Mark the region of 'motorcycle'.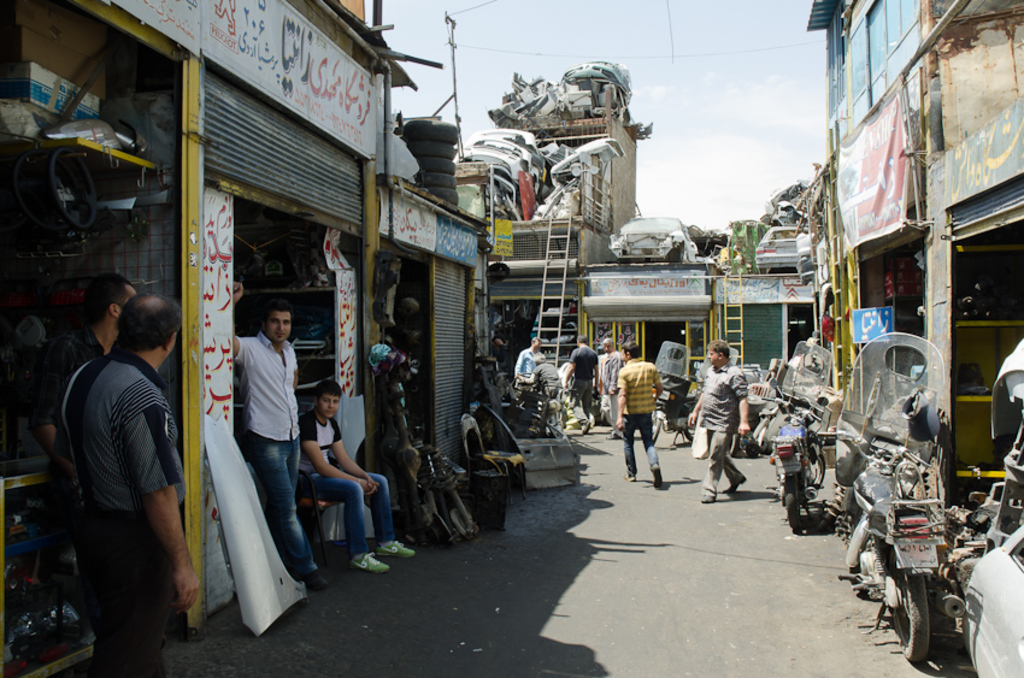
Region: crop(758, 387, 829, 527).
